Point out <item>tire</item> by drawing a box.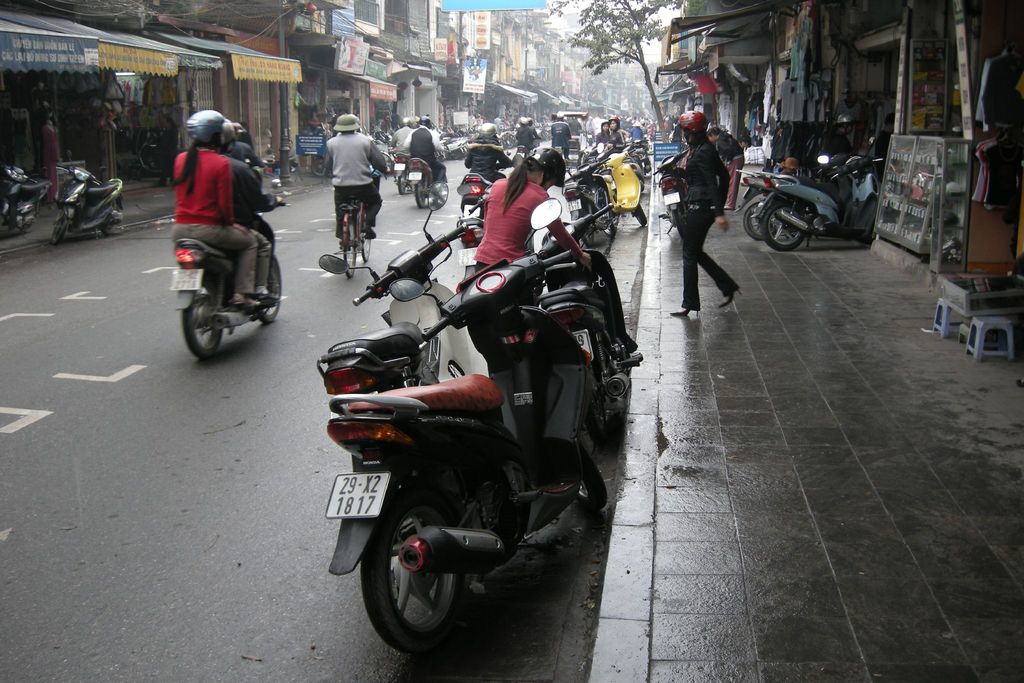
(left=762, top=200, right=806, bottom=251).
